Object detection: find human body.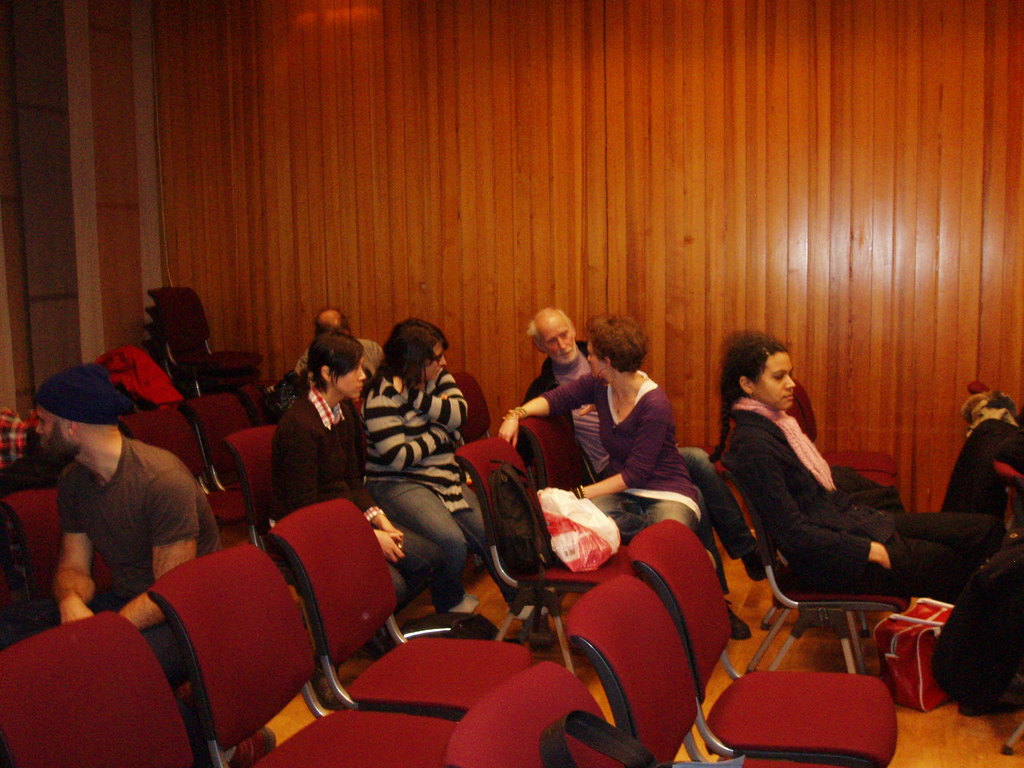
(729, 400, 1000, 607).
